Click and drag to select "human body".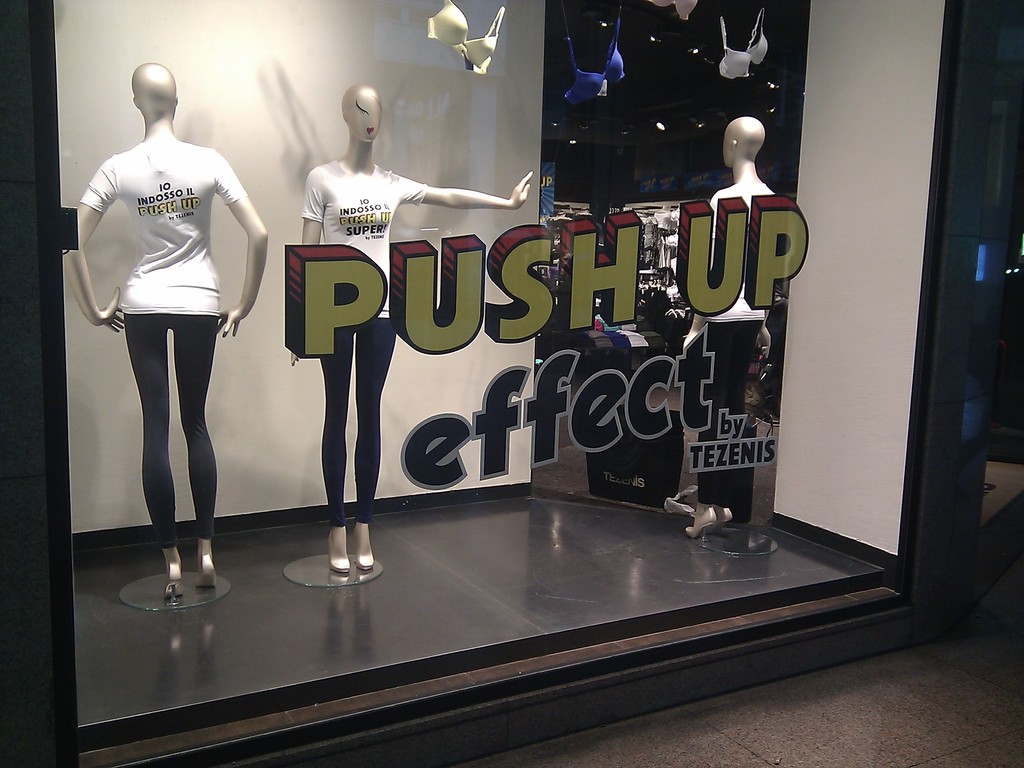
Selection: bbox(297, 156, 534, 575).
